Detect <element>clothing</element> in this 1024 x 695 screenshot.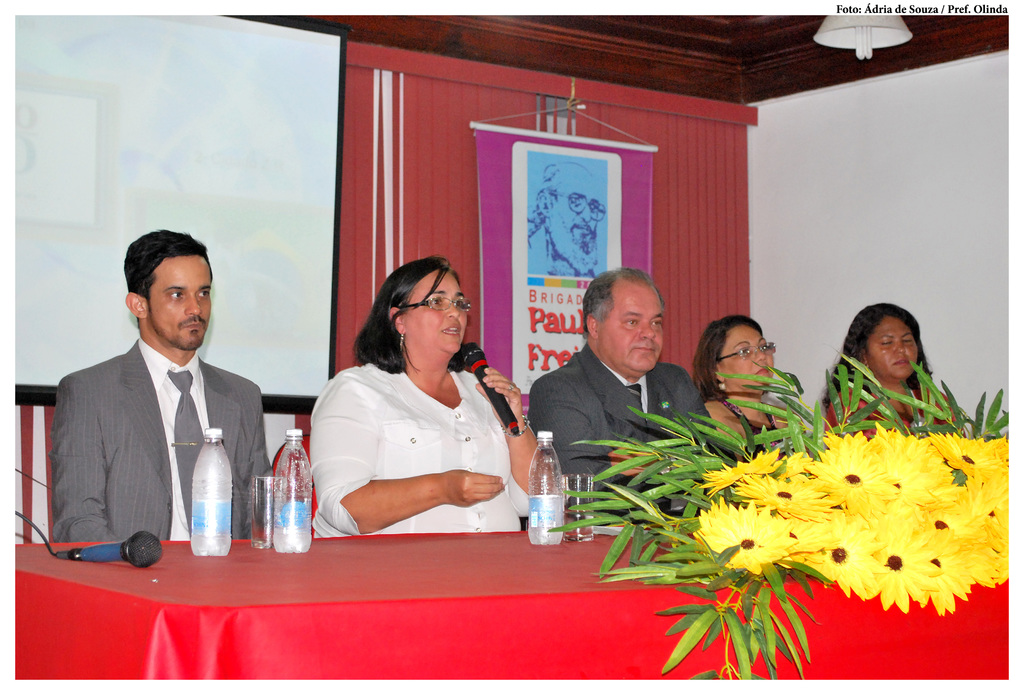
Detection: 820 394 968 436.
